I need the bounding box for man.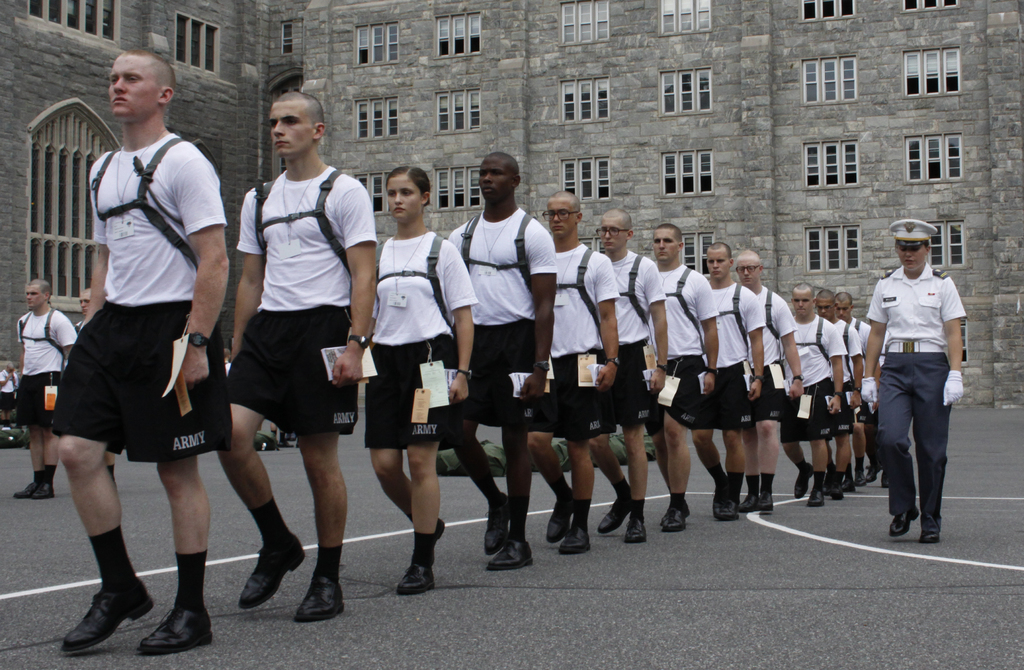
Here it is: <region>218, 88, 379, 619</region>.
